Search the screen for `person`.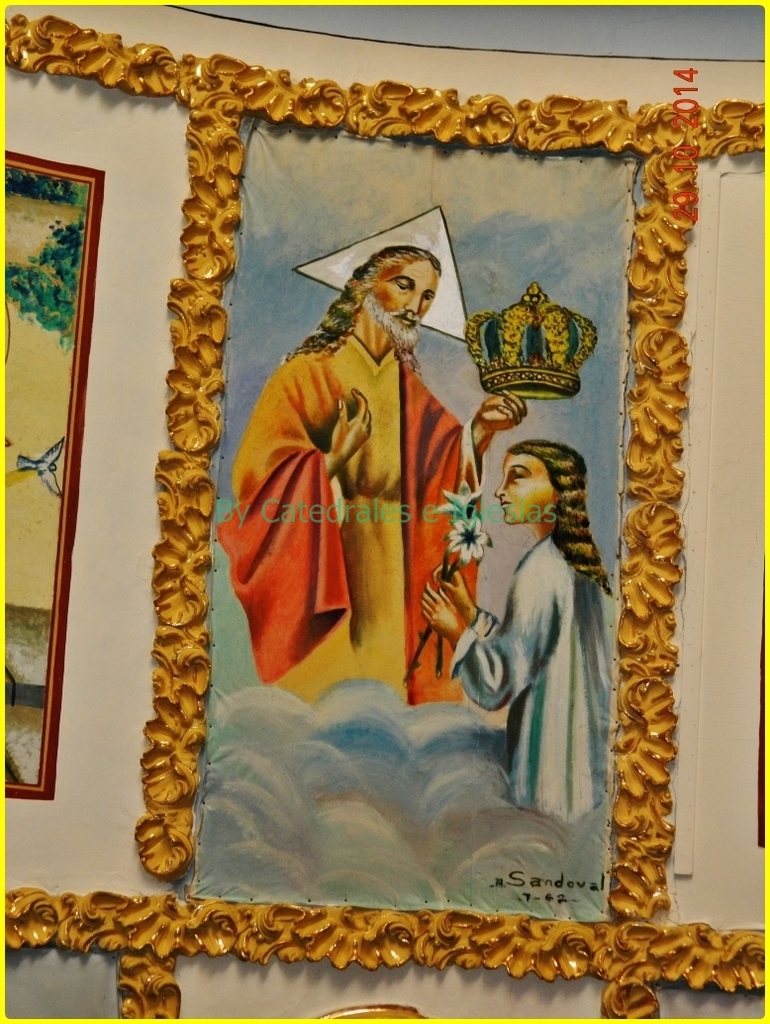
Found at x1=421 y1=440 x2=629 y2=824.
